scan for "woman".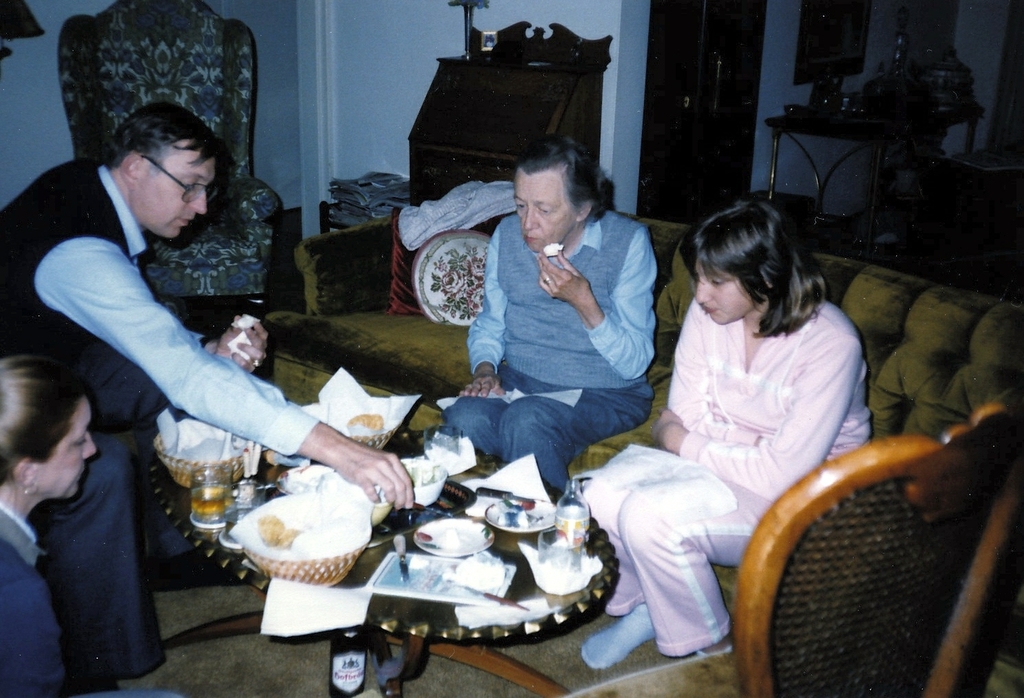
Scan result: {"x1": 571, "y1": 206, "x2": 883, "y2": 666}.
